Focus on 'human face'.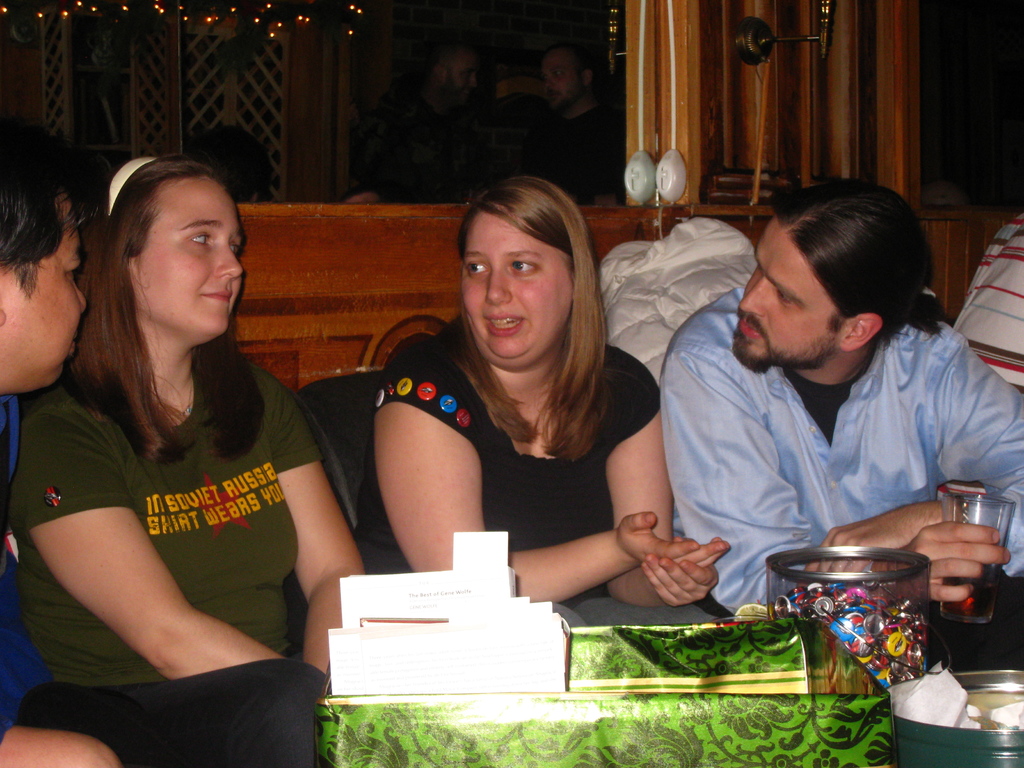
Focused at 132:177:245:342.
